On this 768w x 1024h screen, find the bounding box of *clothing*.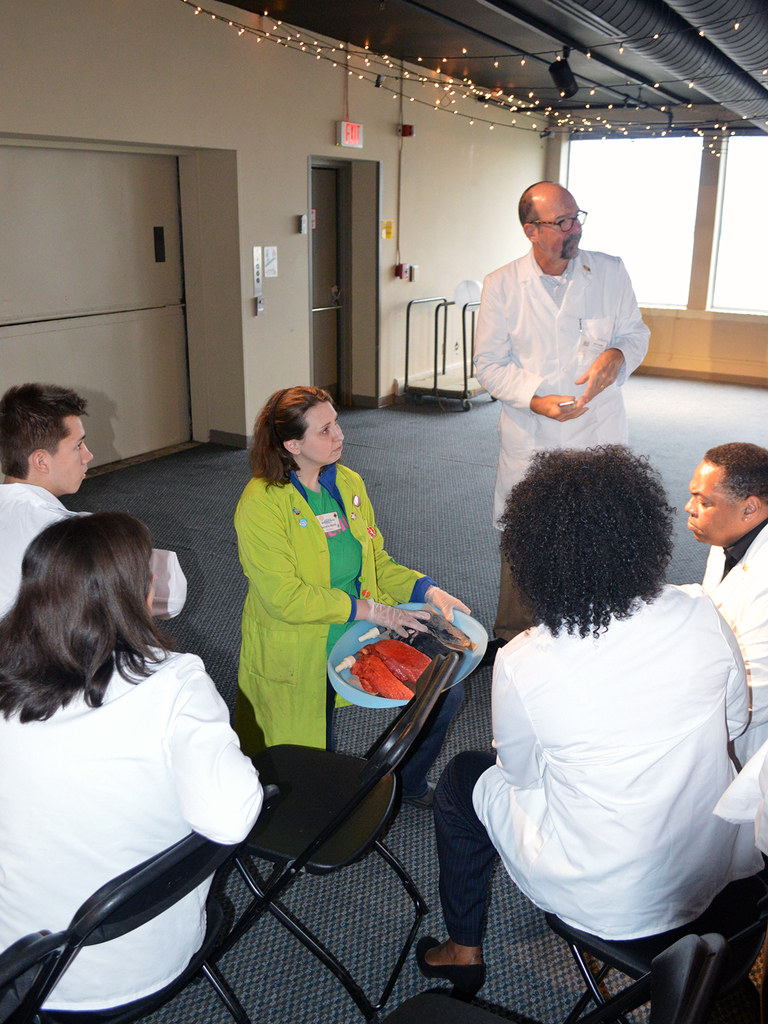
Bounding box: 0/640/264/1021.
